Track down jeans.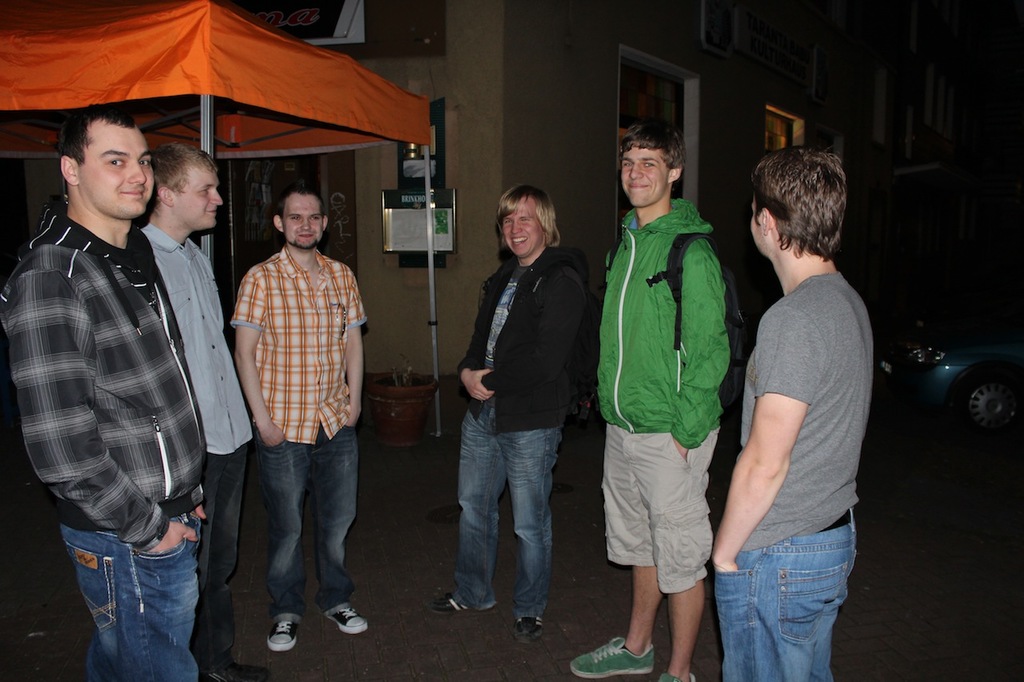
Tracked to x1=61 y1=515 x2=187 y2=681.
